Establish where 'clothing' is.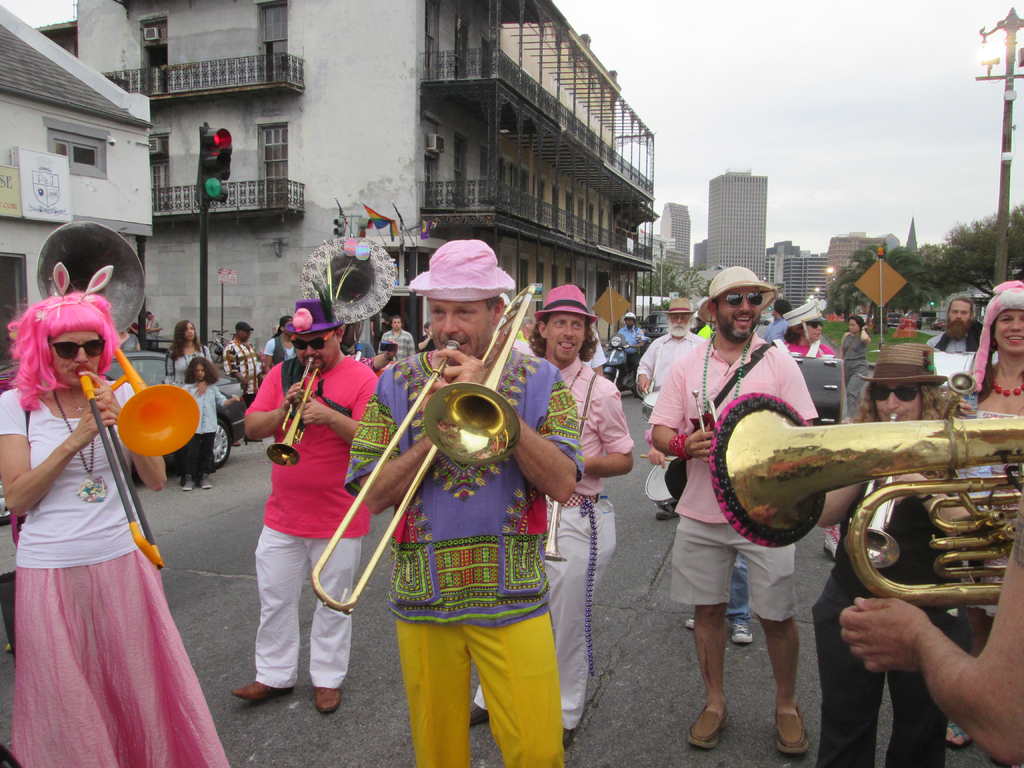
Established at <bbox>345, 345, 583, 767</bbox>.
